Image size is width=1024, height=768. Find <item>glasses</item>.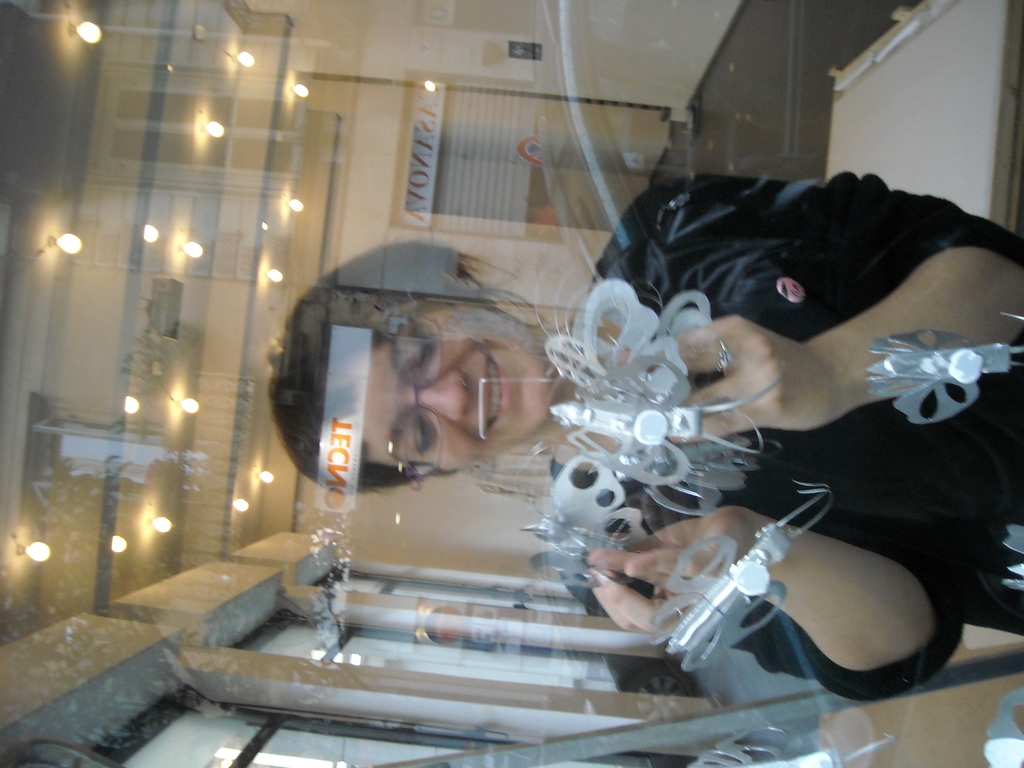
bbox=[381, 291, 445, 487].
